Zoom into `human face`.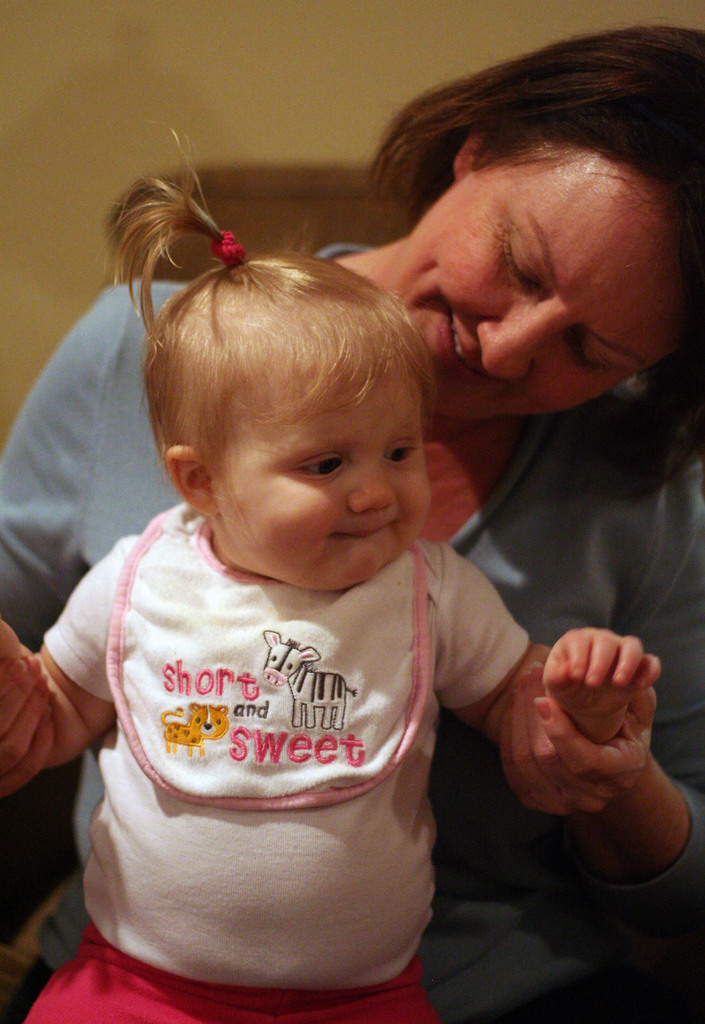
Zoom target: (left=382, top=147, right=681, bottom=422).
